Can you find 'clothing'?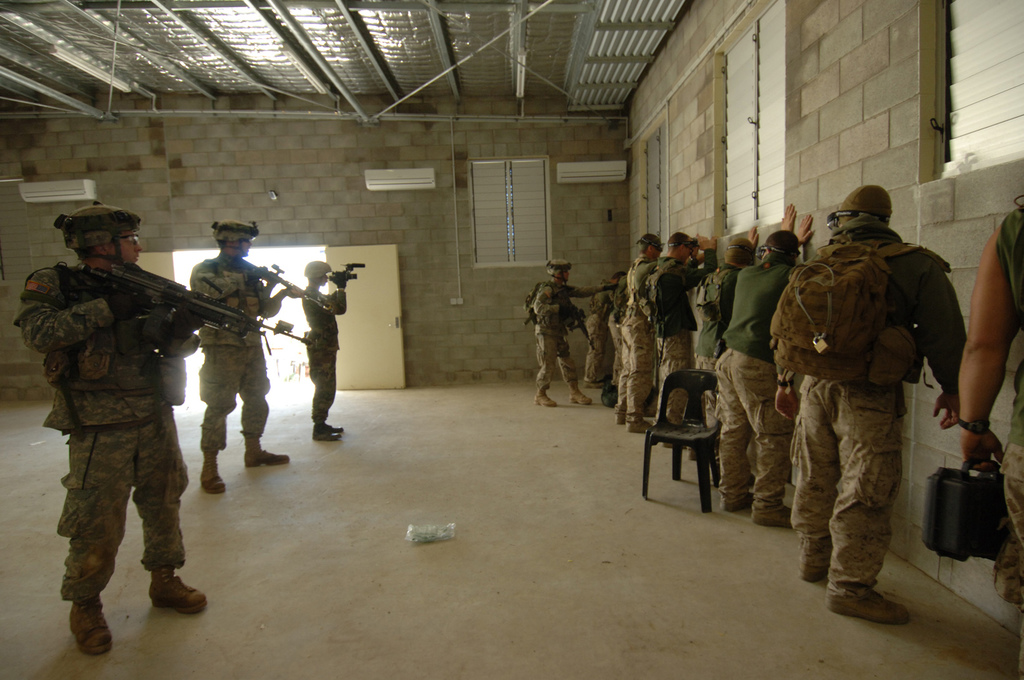
Yes, bounding box: <bbox>697, 258, 734, 348</bbox>.
